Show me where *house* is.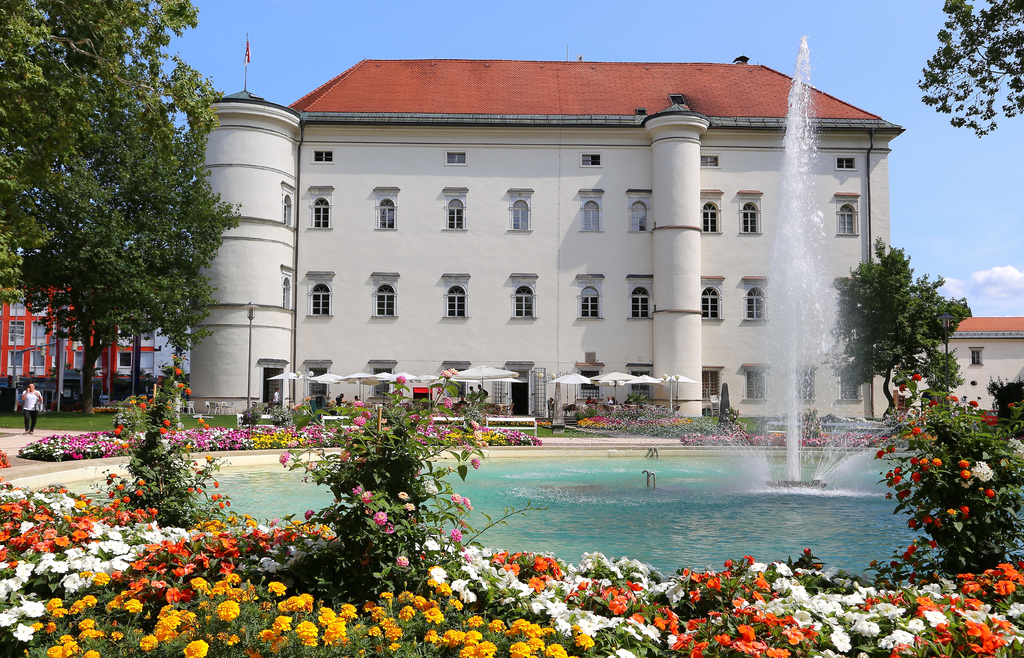
*house* is at (926, 304, 1022, 414).
